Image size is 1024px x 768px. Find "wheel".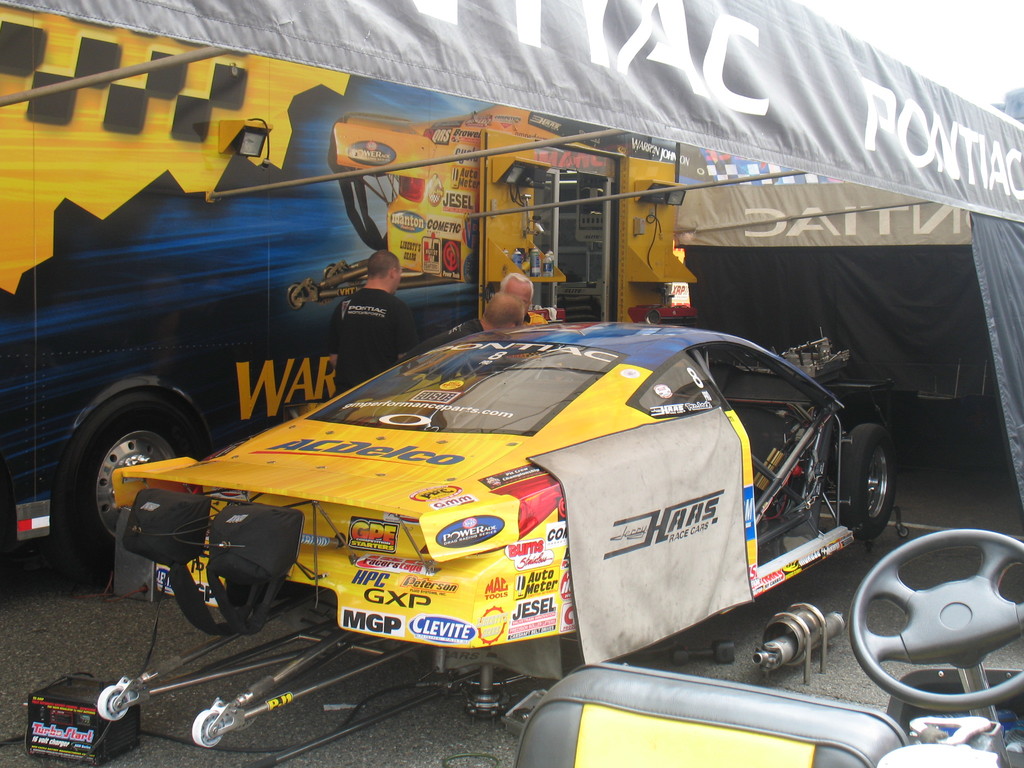
x1=191 y1=710 x2=225 y2=748.
